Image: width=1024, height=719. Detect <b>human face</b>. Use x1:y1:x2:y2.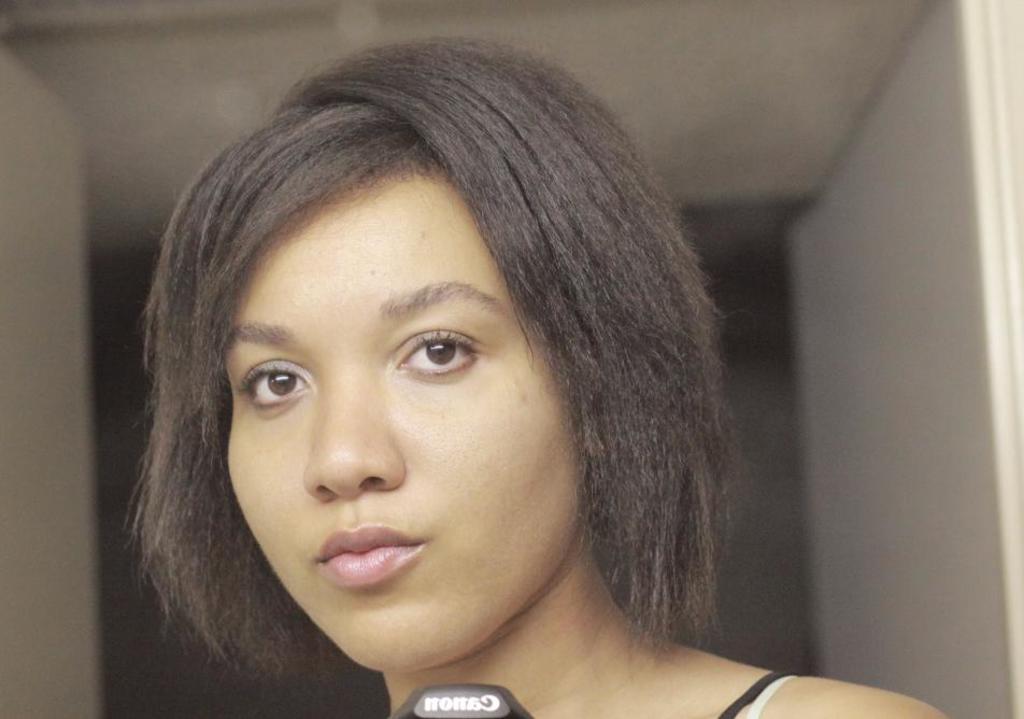
227:155:583:669.
